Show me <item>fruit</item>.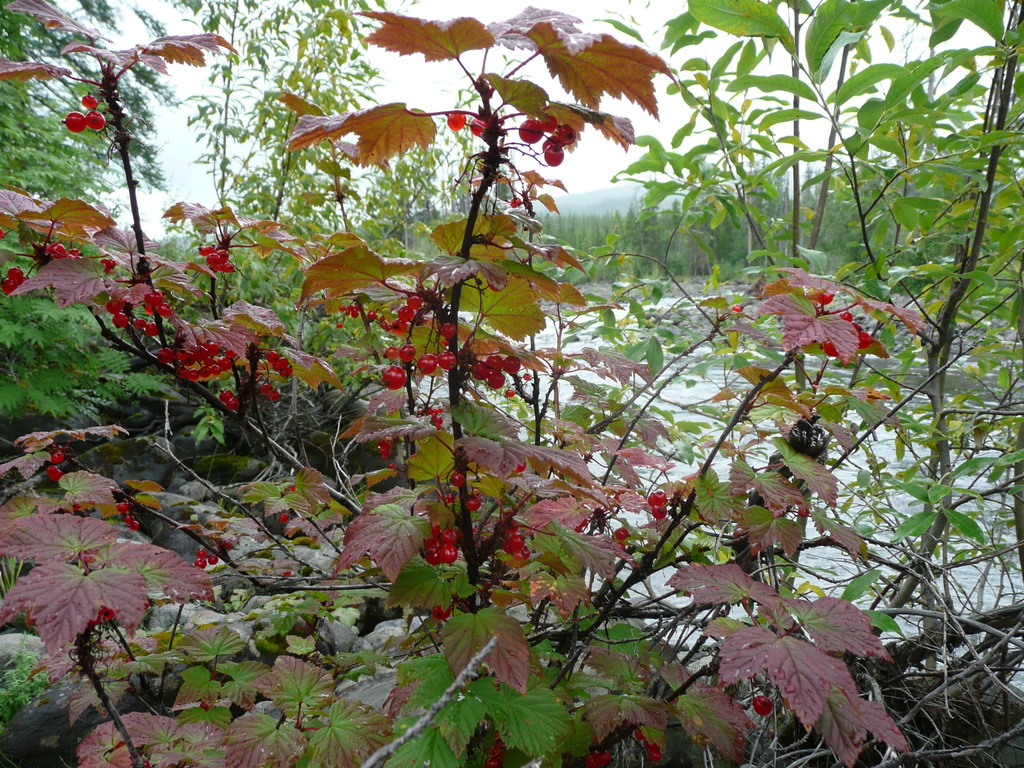
<item>fruit</item> is here: {"x1": 86, "y1": 109, "x2": 106, "y2": 131}.
